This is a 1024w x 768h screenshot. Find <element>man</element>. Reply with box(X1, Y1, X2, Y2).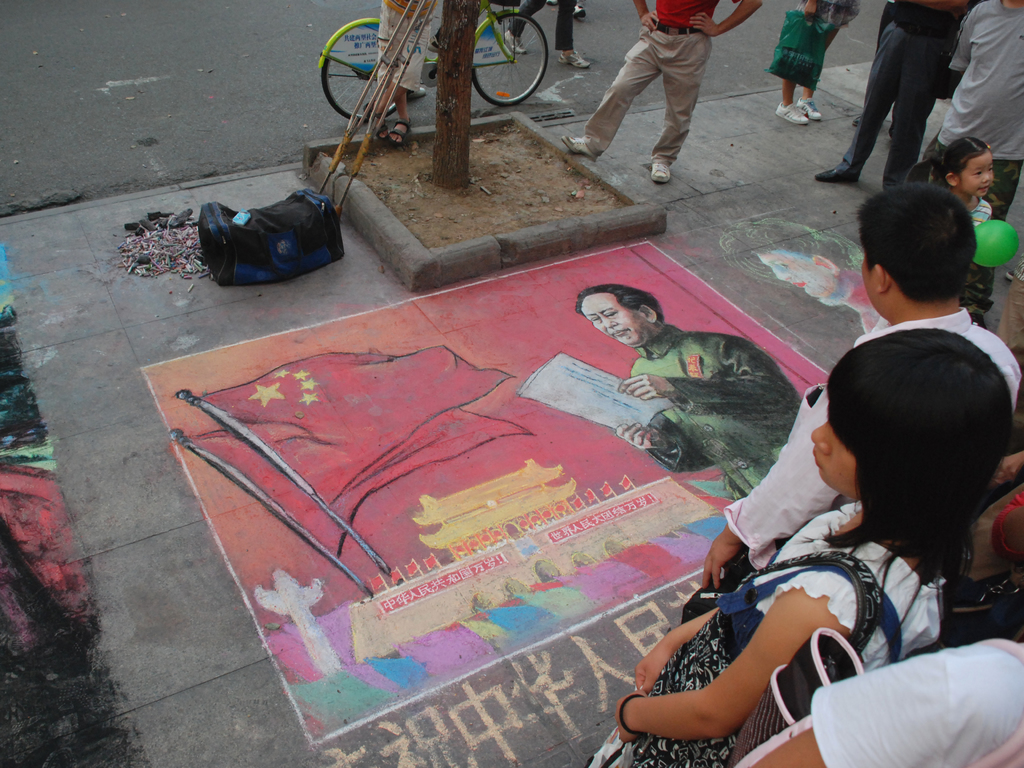
box(563, 0, 765, 184).
